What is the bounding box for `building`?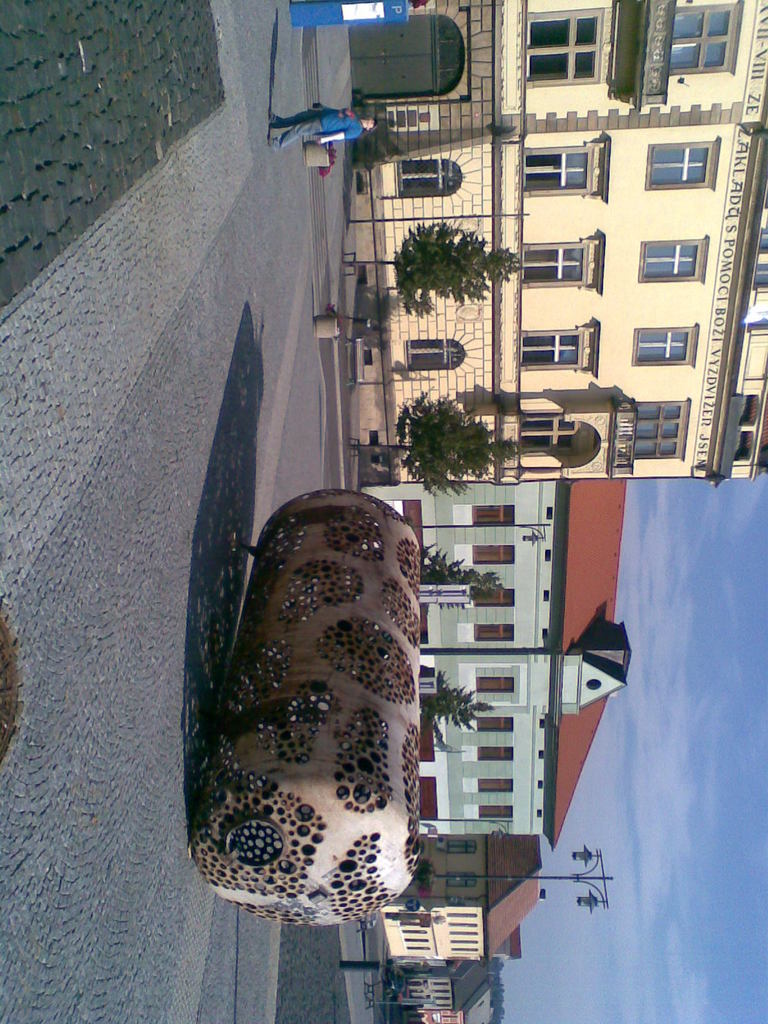
[353, 488, 641, 850].
